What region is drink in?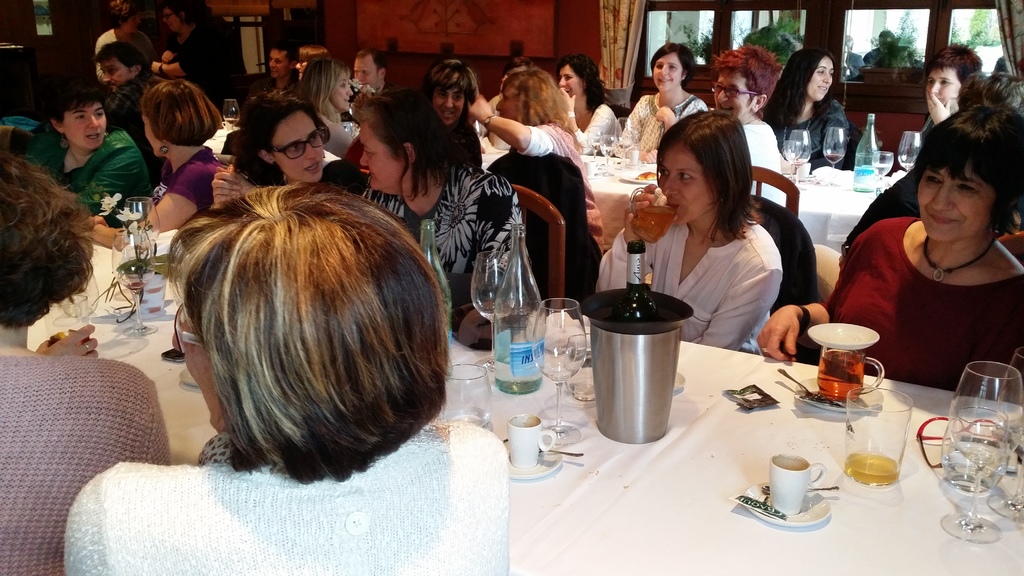
region(943, 460, 997, 491).
